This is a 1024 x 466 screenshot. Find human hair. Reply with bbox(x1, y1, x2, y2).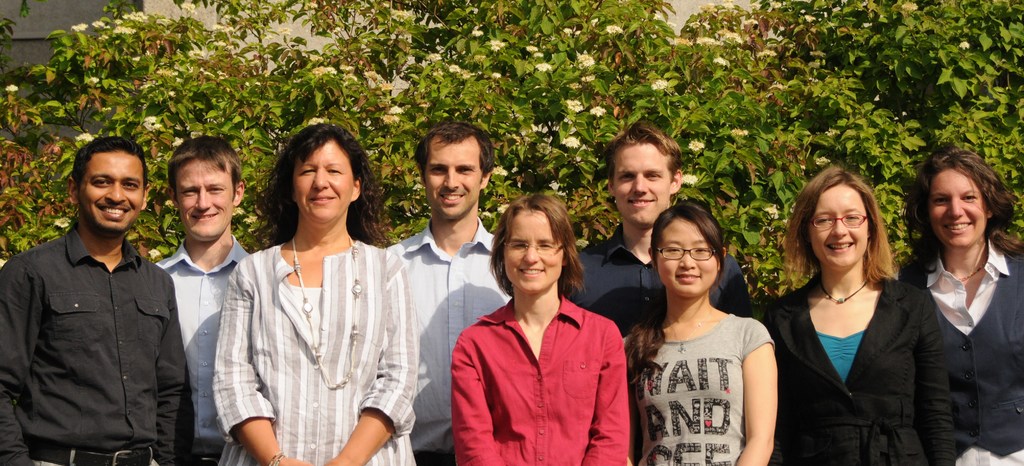
bbox(74, 133, 148, 191).
